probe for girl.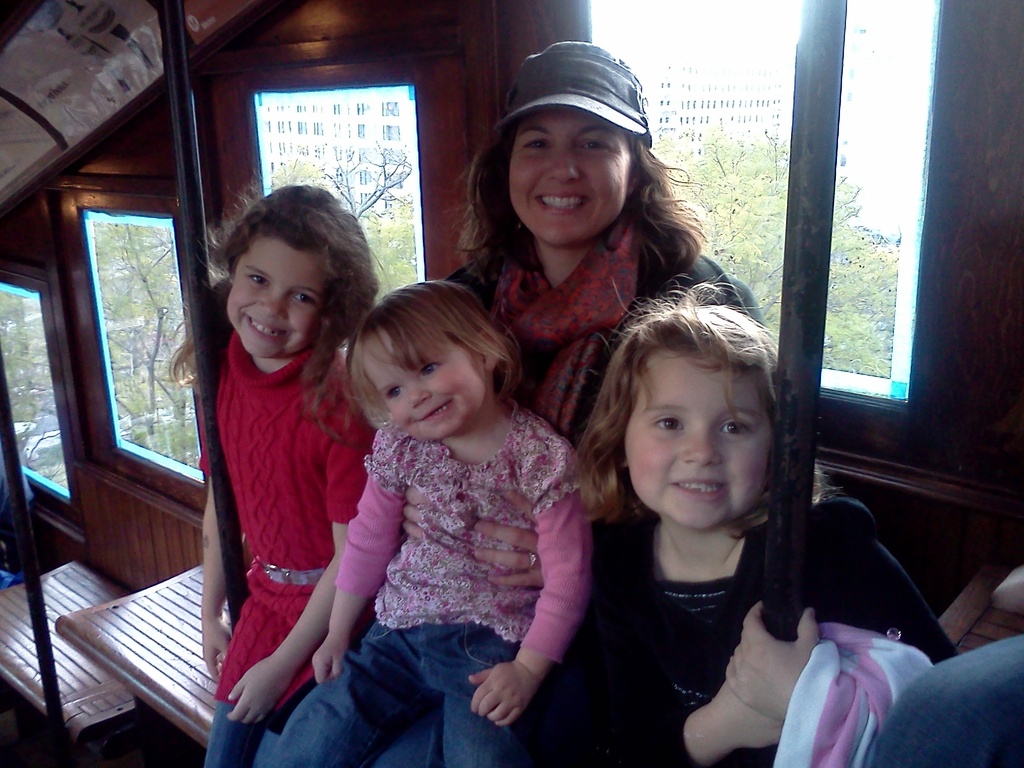
Probe result: rect(173, 182, 383, 767).
